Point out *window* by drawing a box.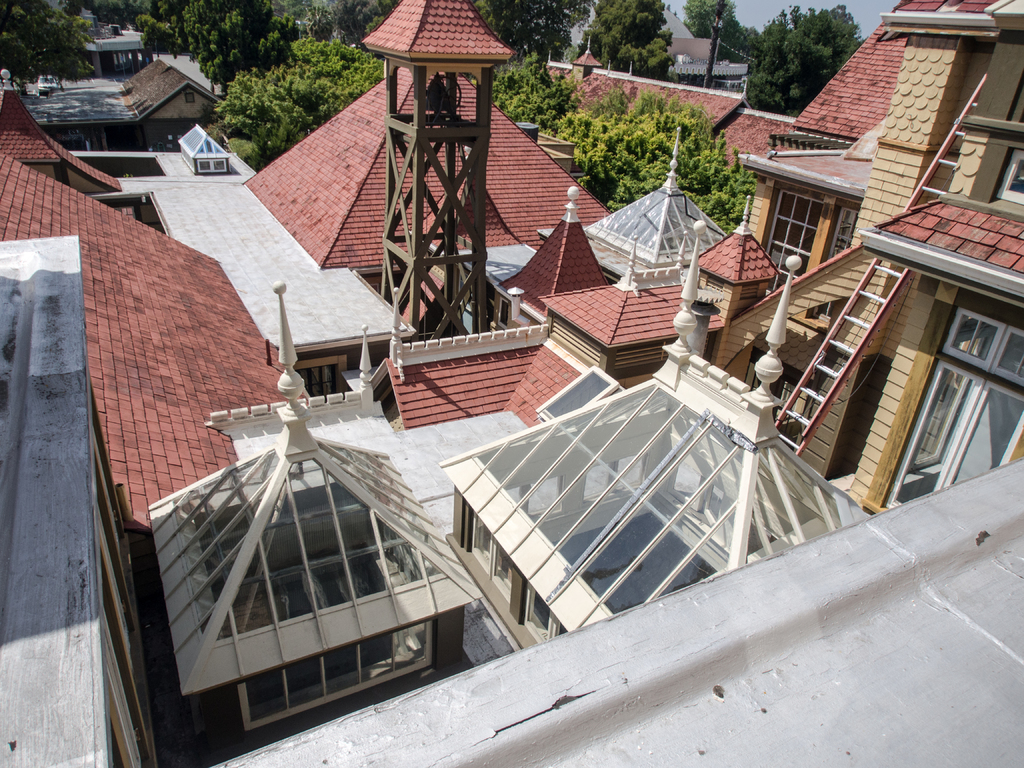
769:168:852:248.
